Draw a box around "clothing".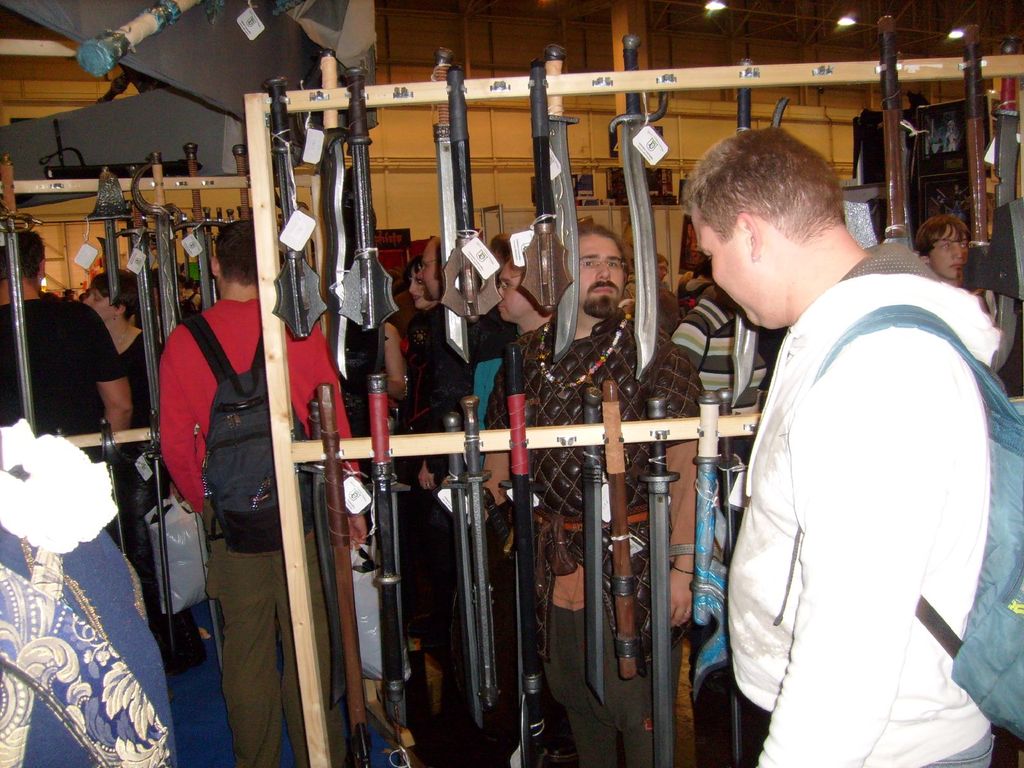
l=117, t=324, r=153, b=610.
